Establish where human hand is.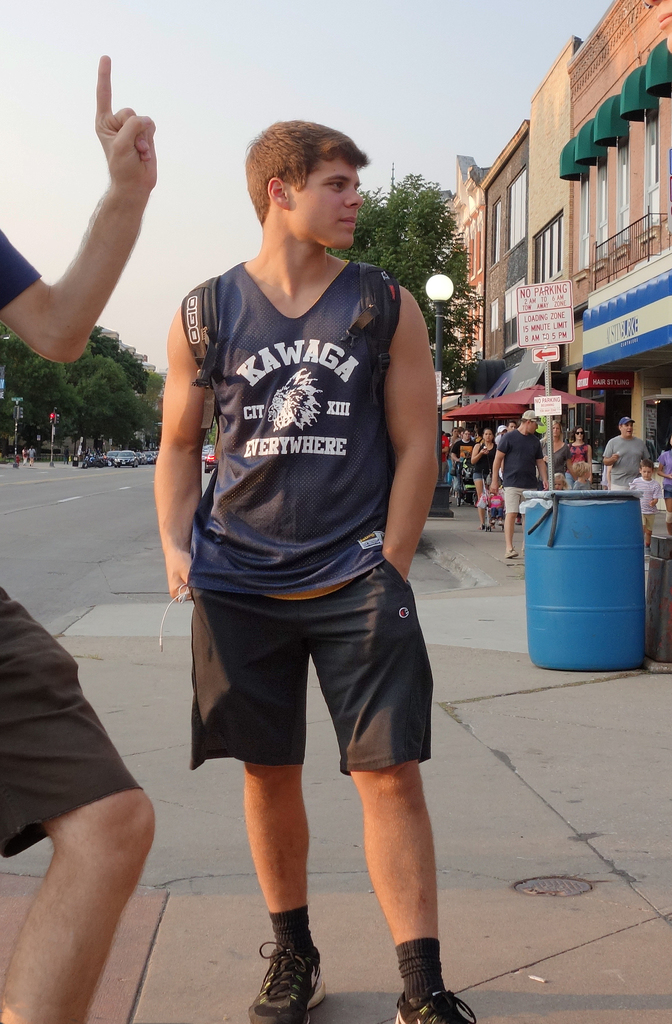
Established at crop(161, 550, 195, 597).
